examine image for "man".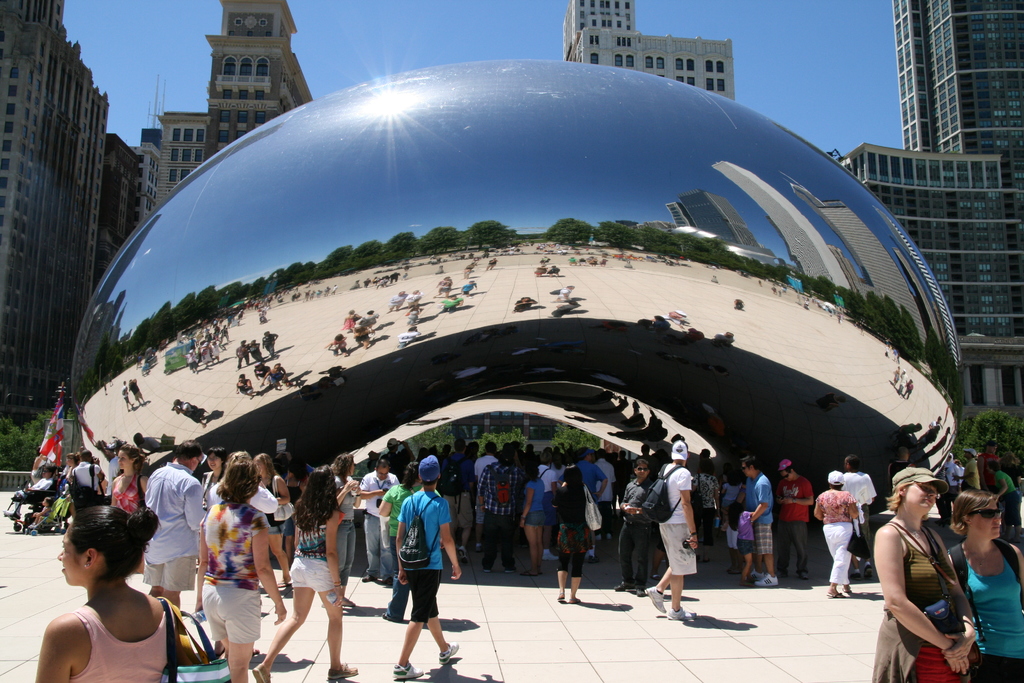
Examination result: l=776, t=458, r=813, b=579.
